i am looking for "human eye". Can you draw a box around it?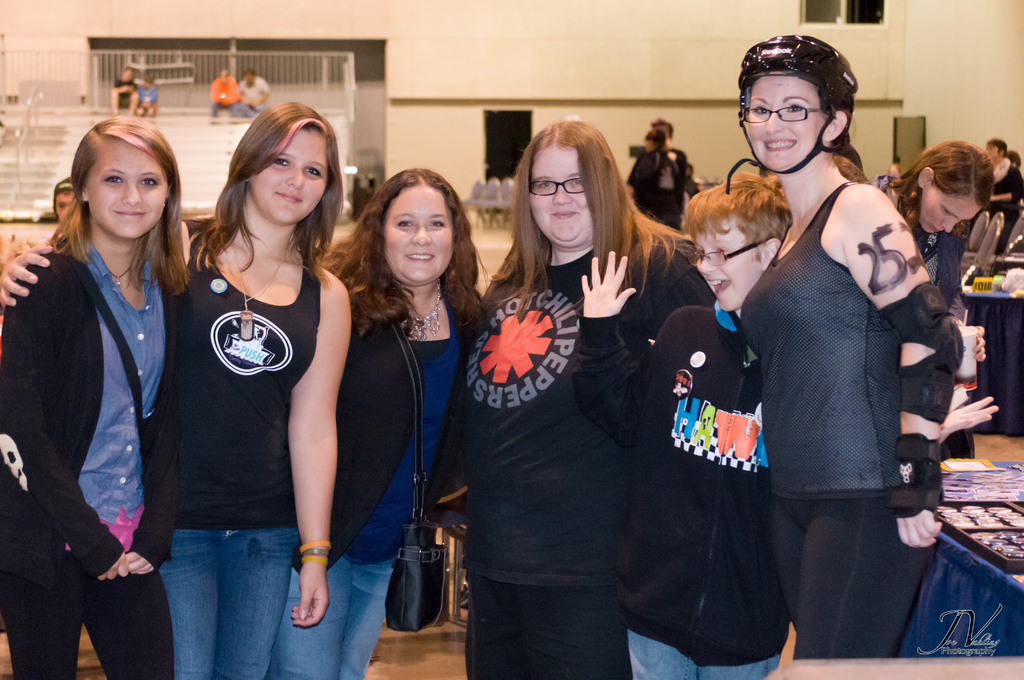
Sure, the bounding box is (751,104,769,116).
